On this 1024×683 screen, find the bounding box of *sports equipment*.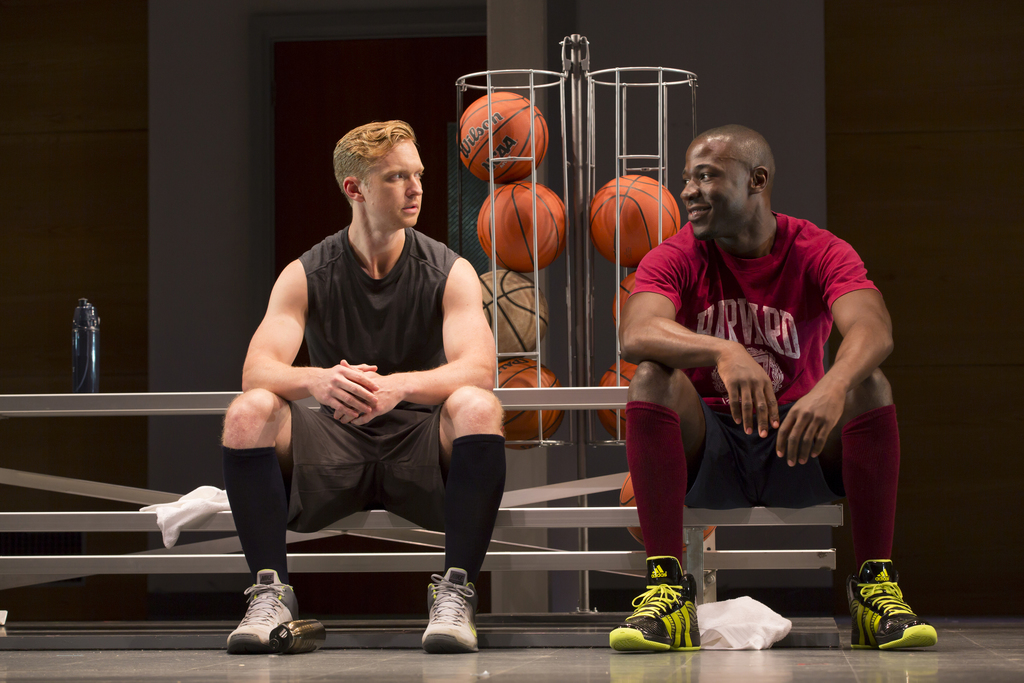
Bounding box: box(473, 183, 570, 277).
